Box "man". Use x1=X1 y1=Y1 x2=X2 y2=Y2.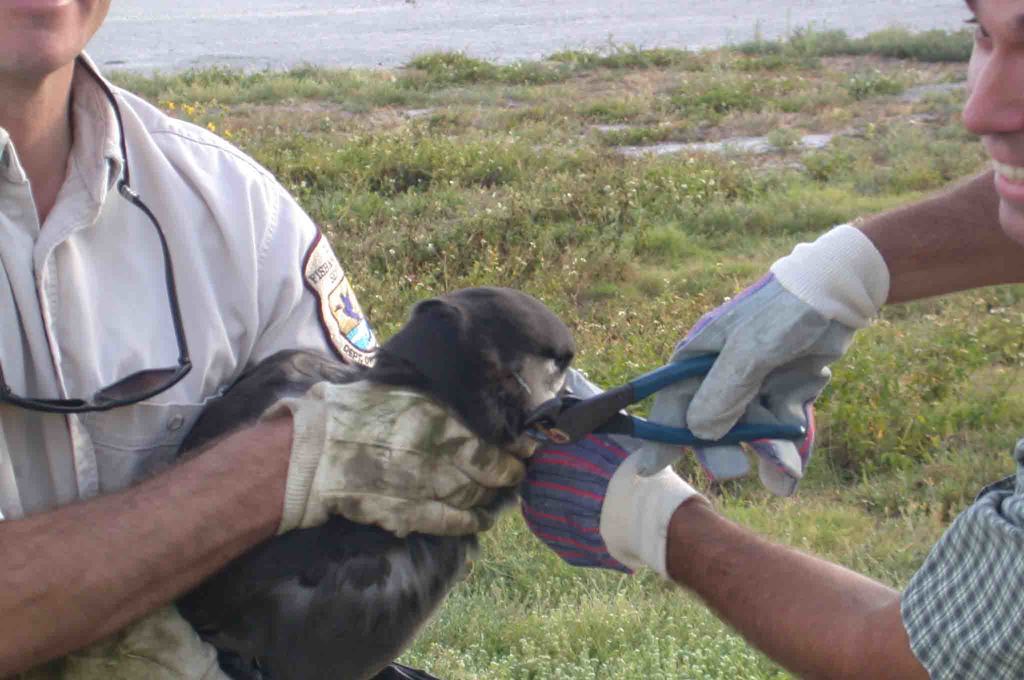
x1=0 y1=0 x2=532 y2=679.
